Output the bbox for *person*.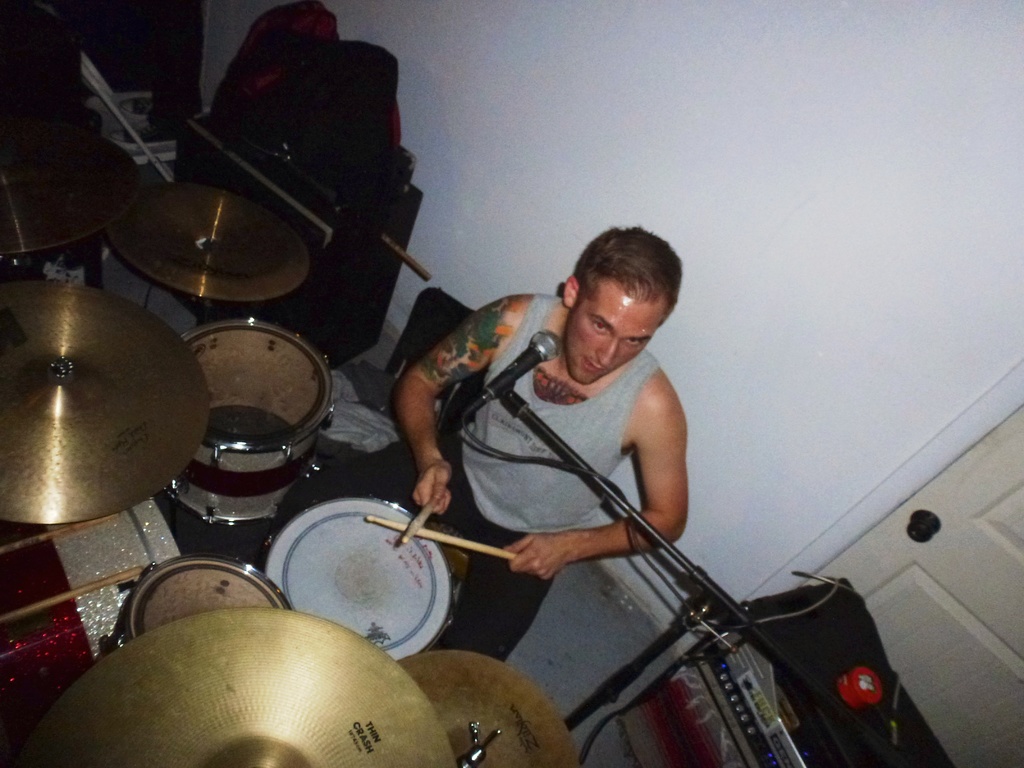
(376,221,730,666).
